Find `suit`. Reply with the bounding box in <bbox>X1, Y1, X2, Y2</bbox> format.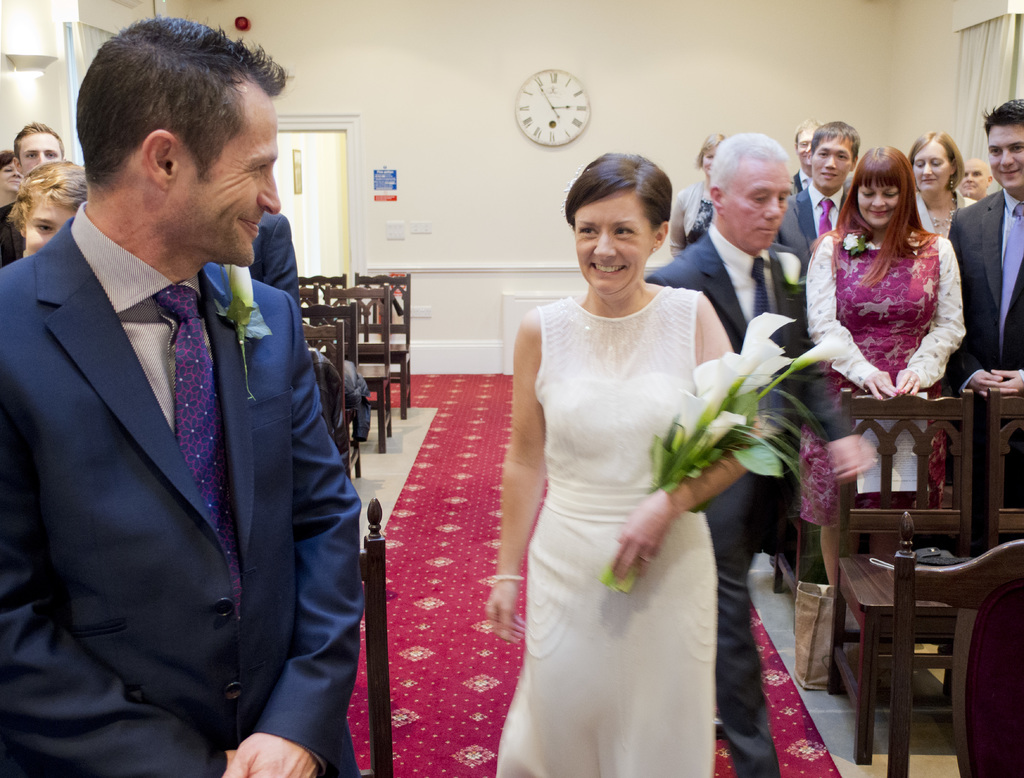
<bbox>948, 184, 1023, 509</bbox>.
